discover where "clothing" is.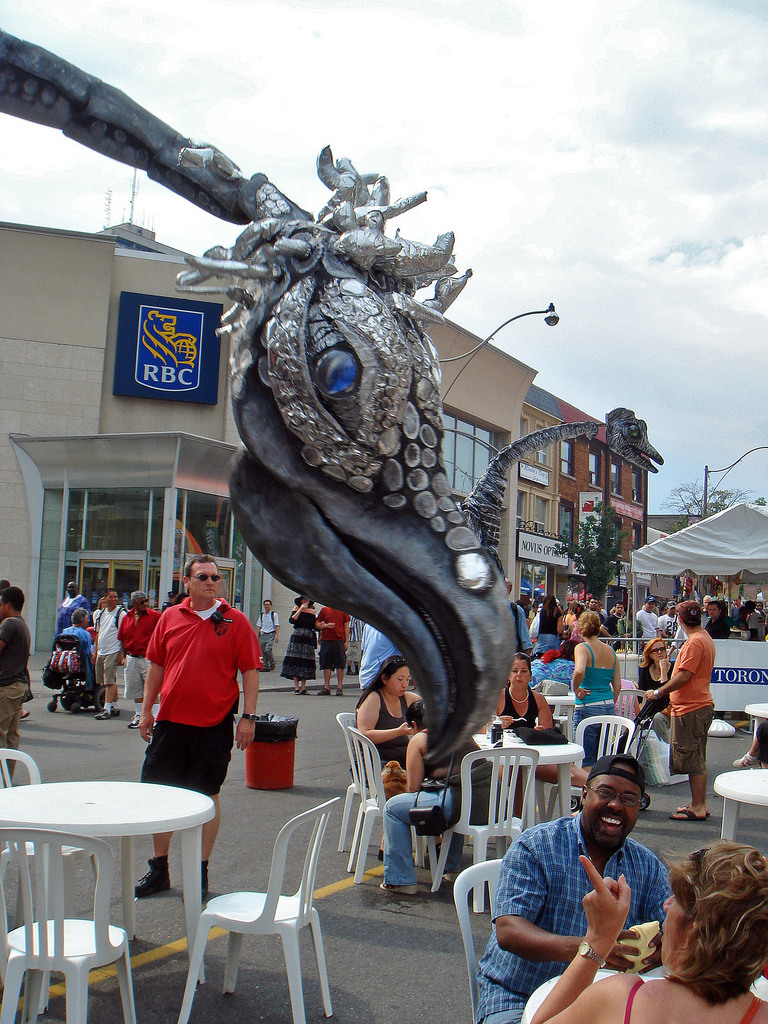
Discovered at BBox(669, 634, 711, 773).
